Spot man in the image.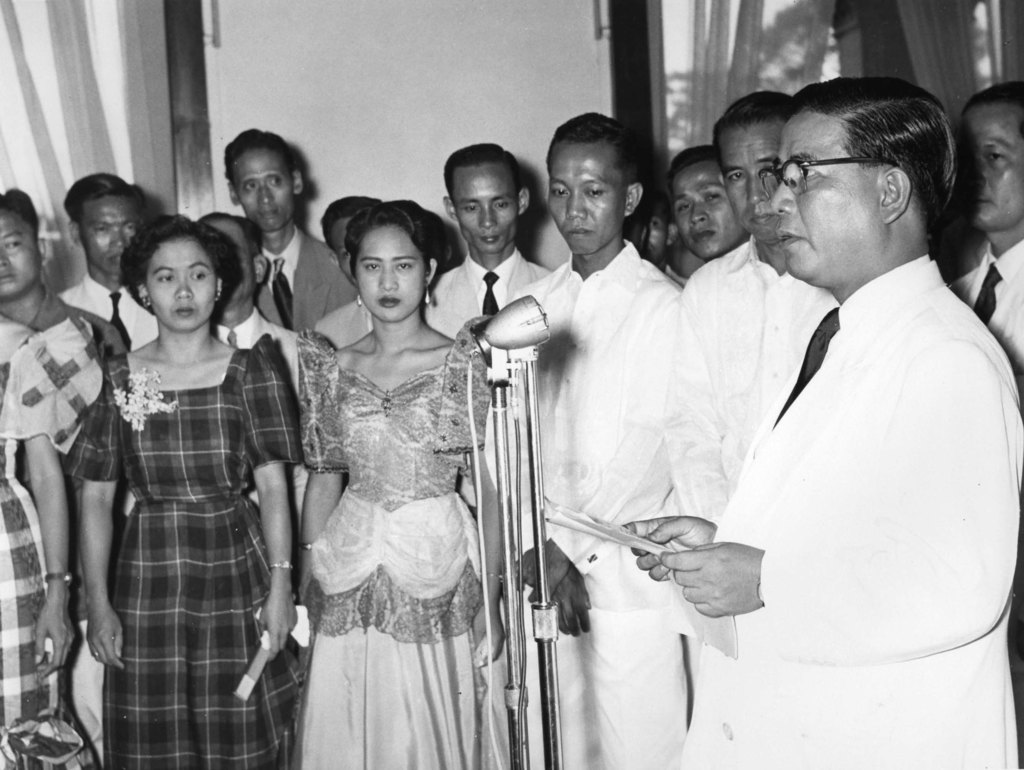
man found at (0,190,130,491).
